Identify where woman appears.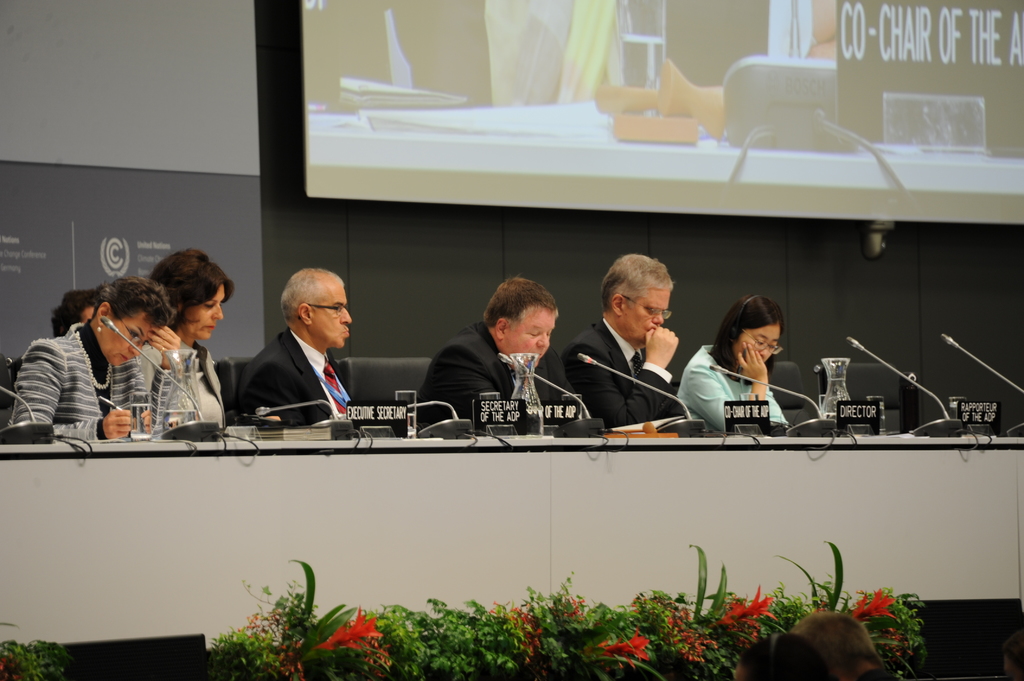
Appears at [9,278,173,460].
